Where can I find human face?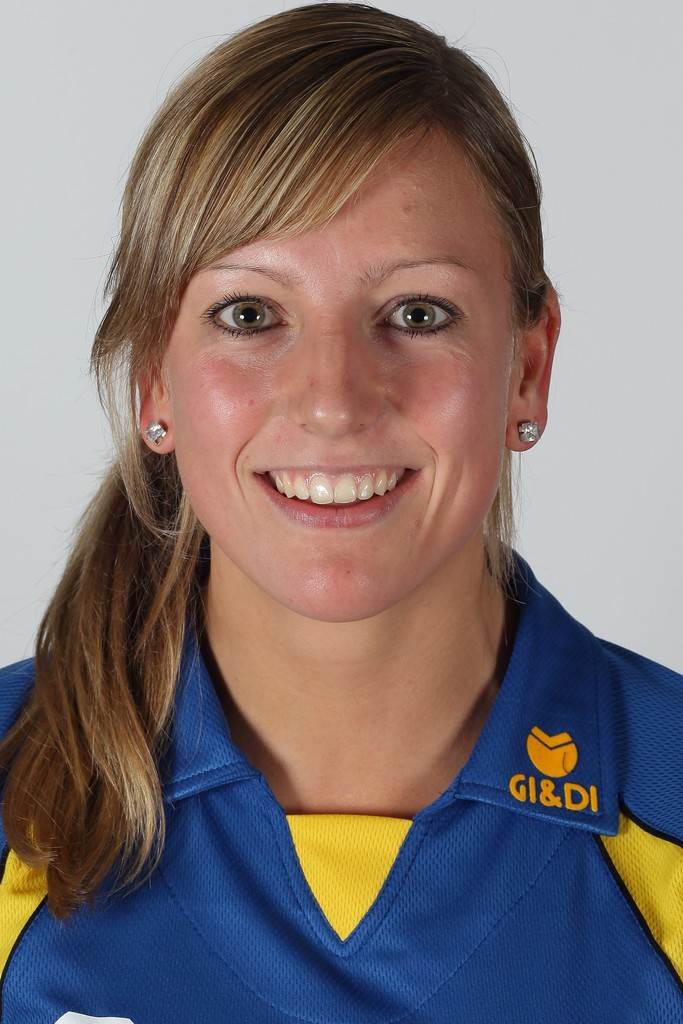
You can find it at Rect(156, 118, 524, 621).
